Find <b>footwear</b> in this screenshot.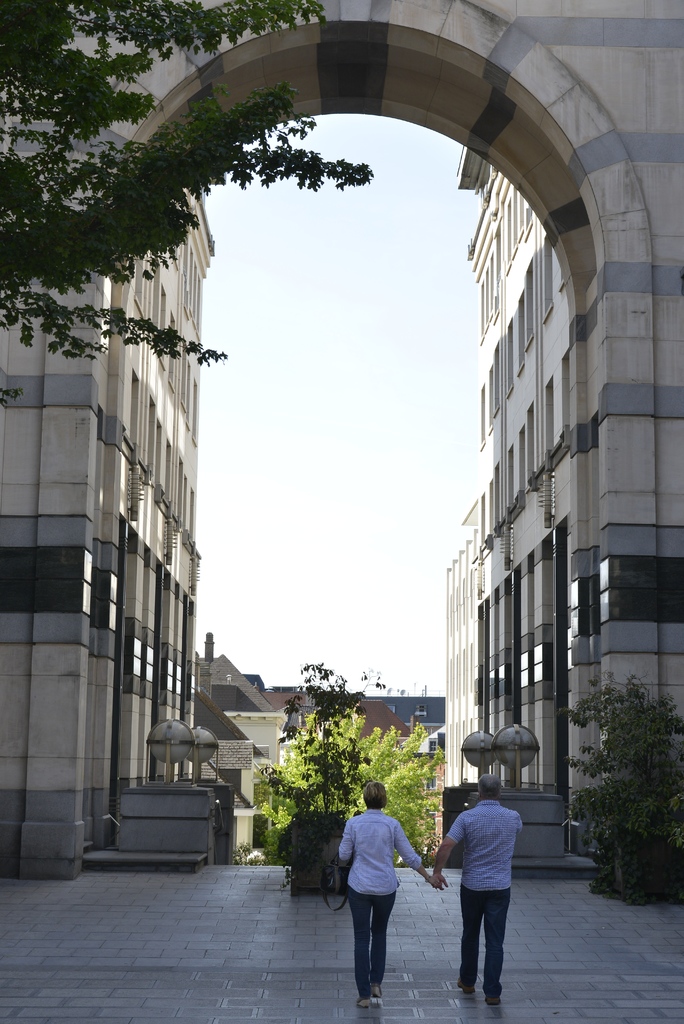
The bounding box for <b>footwear</b> is 352 987 375 1008.
